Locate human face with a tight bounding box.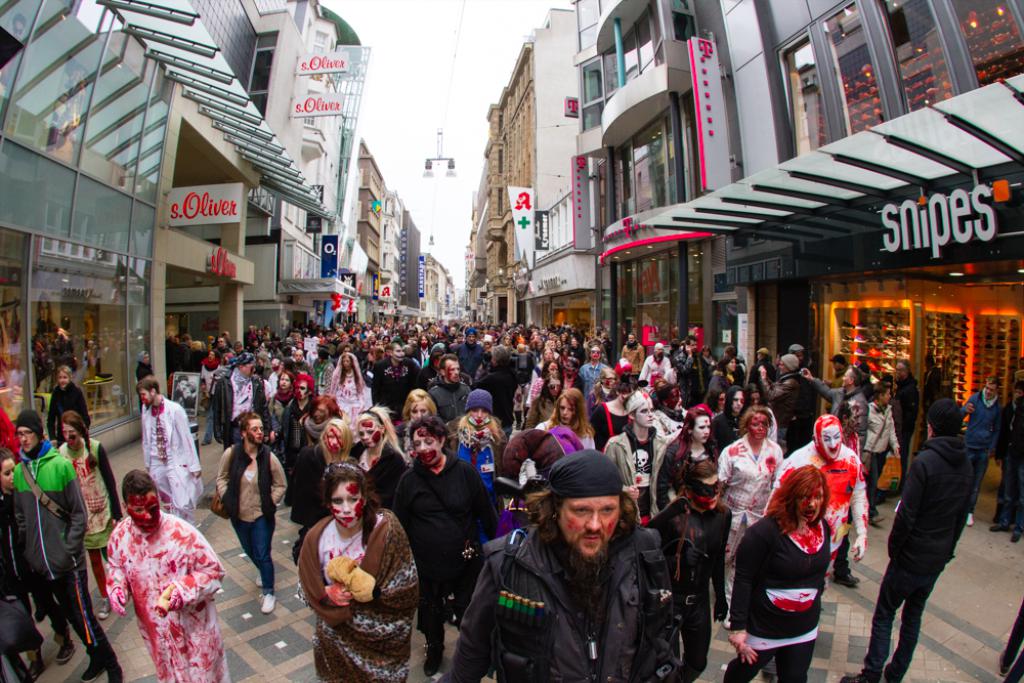
313:400:330:425.
